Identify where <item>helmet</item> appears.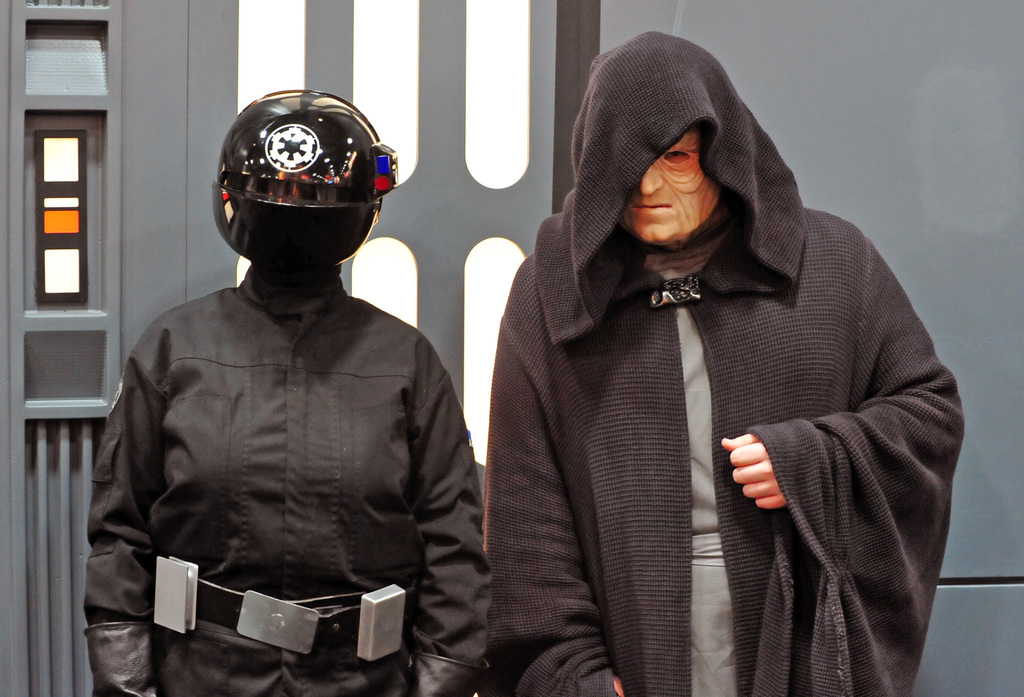
Appears at bbox=[208, 94, 388, 279].
